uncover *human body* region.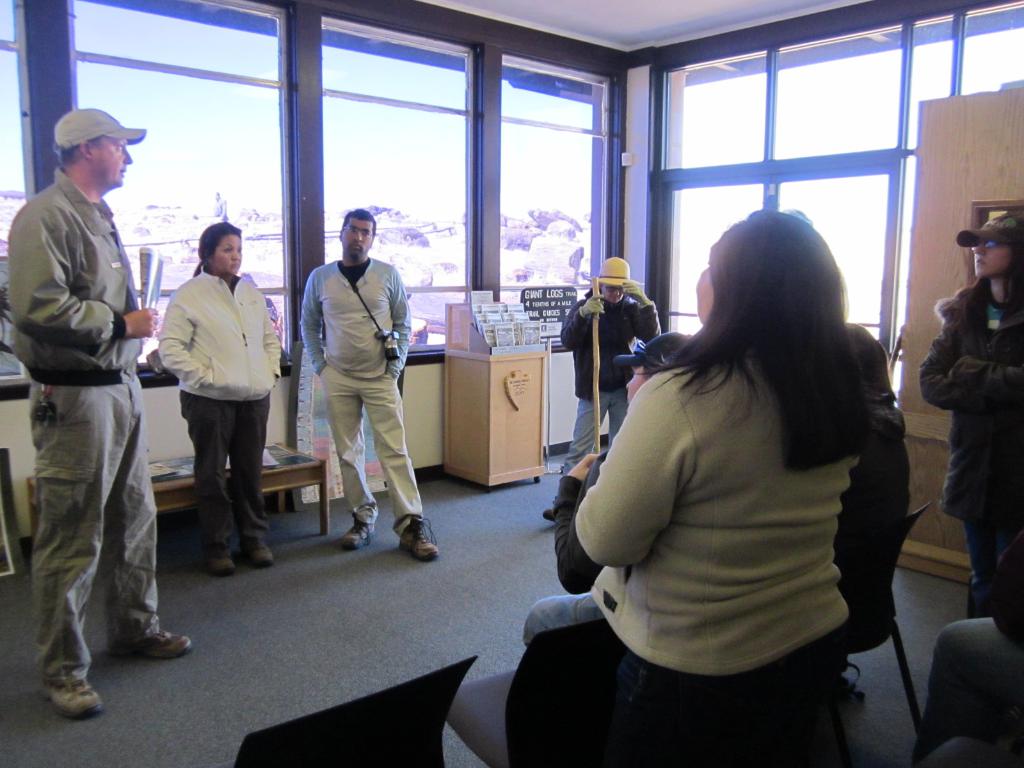
Uncovered: <box>286,214,423,567</box>.
